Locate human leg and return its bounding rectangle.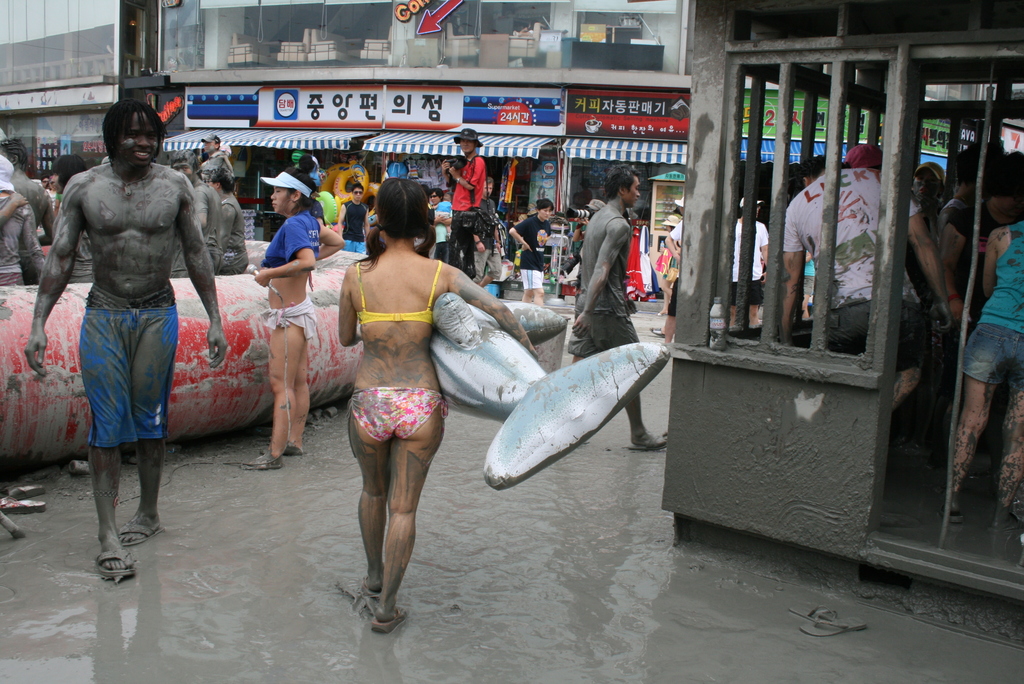
86 308 128 581.
